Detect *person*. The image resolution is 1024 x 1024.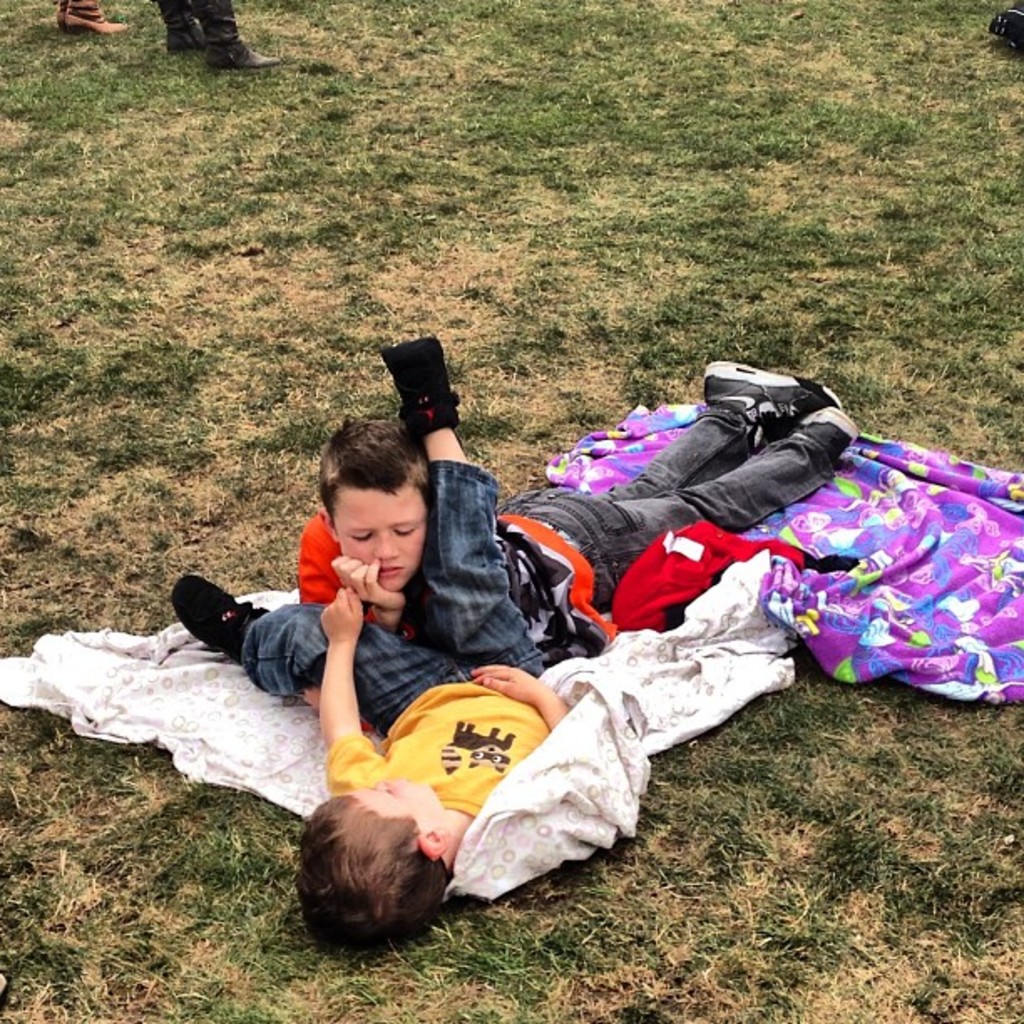
bbox(47, 0, 127, 37).
